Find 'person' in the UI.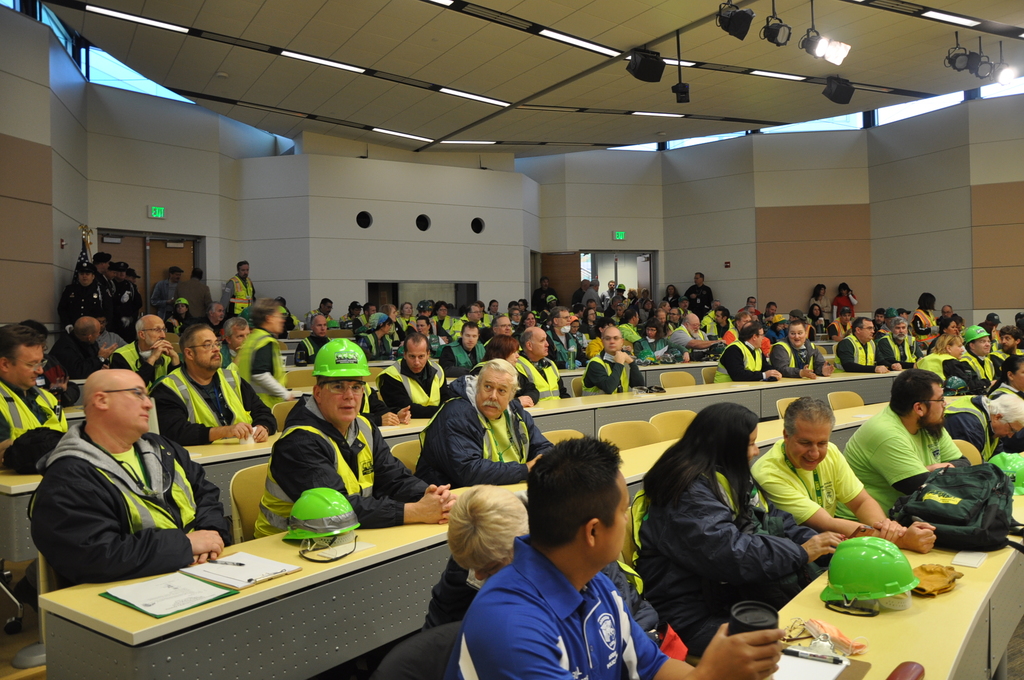
UI element at box=[0, 322, 79, 468].
